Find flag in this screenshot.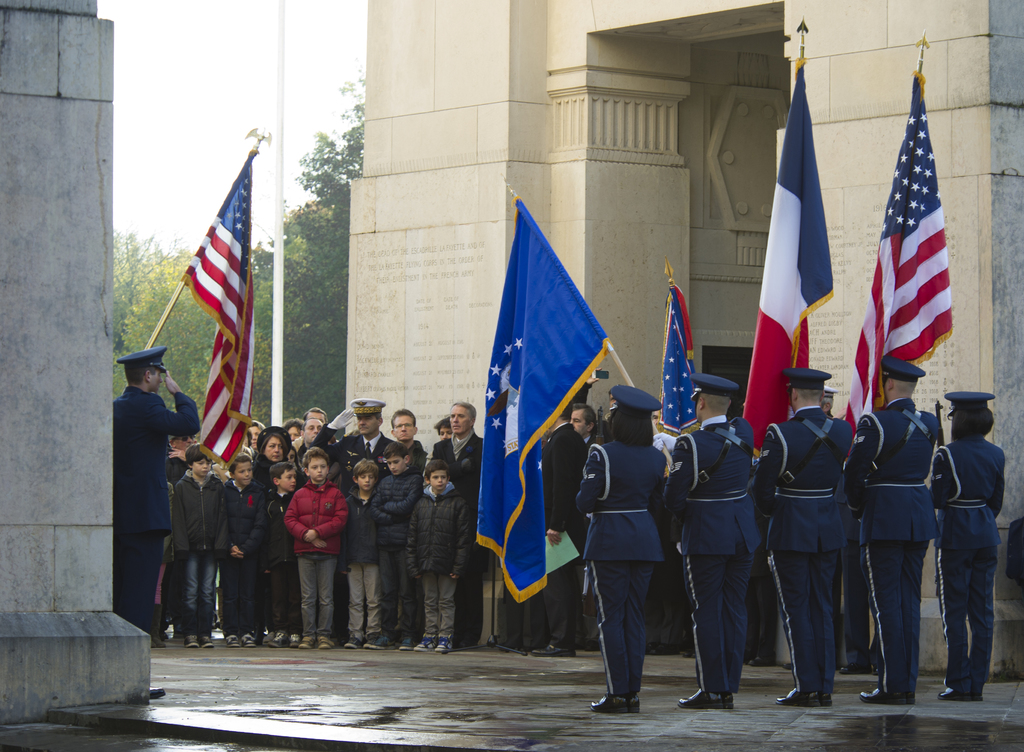
The bounding box for flag is bbox=[186, 145, 257, 466].
